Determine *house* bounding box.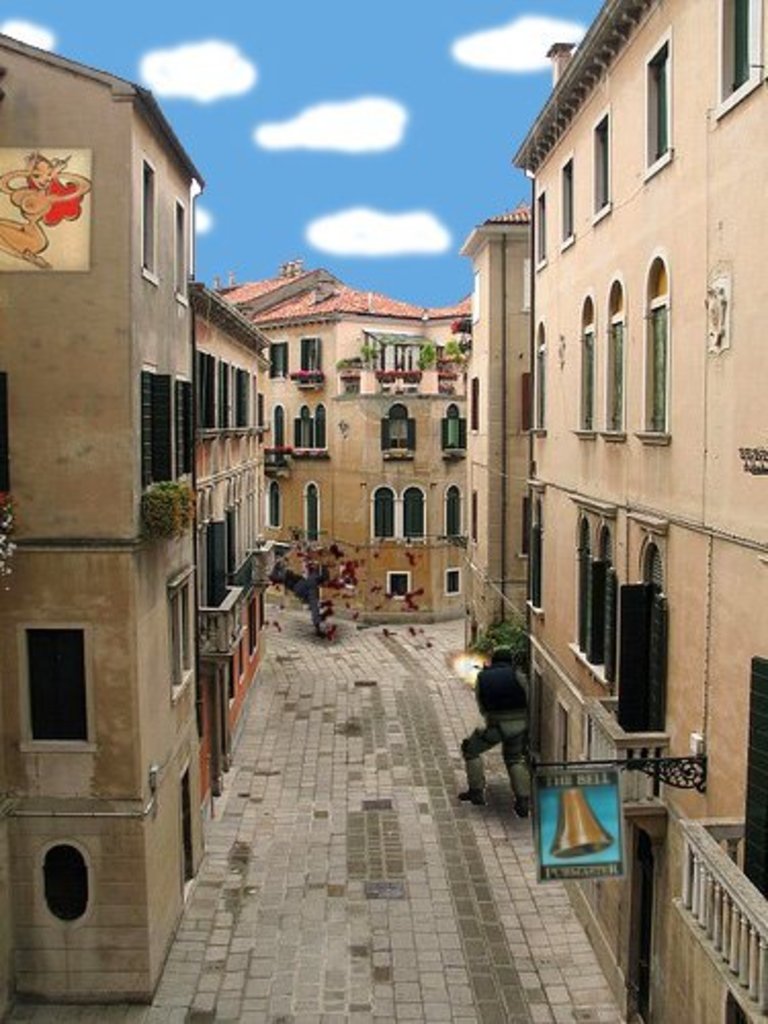
Determined: (left=227, top=256, right=496, bottom=631).
